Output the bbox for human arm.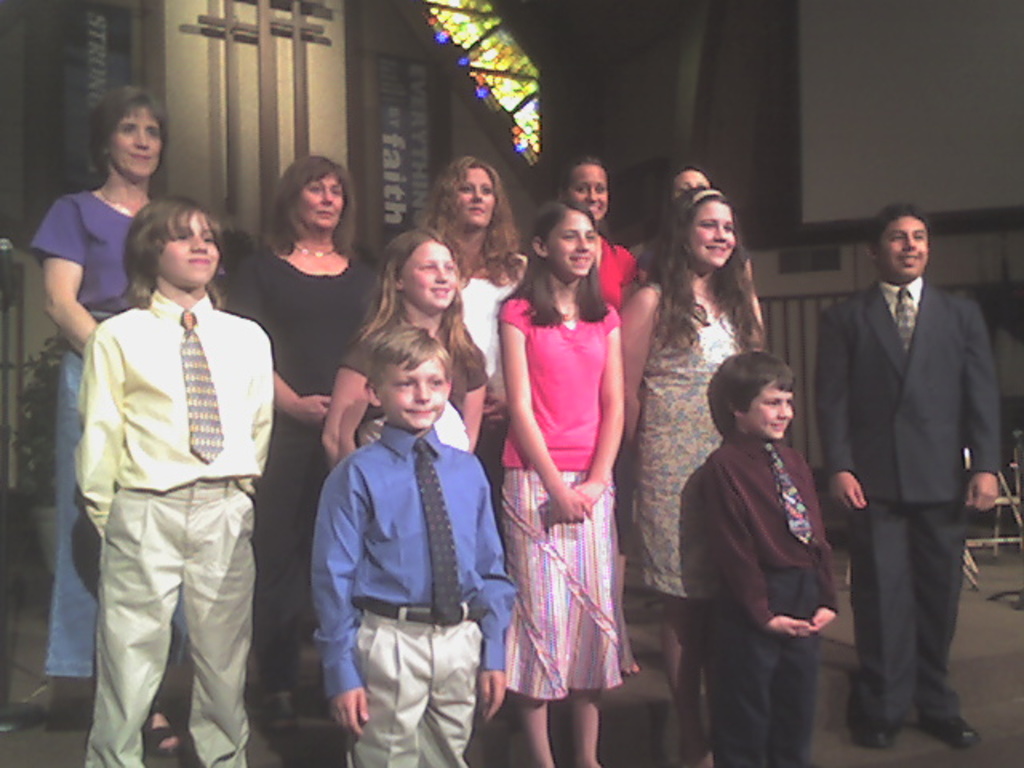
814:310:866:510.
